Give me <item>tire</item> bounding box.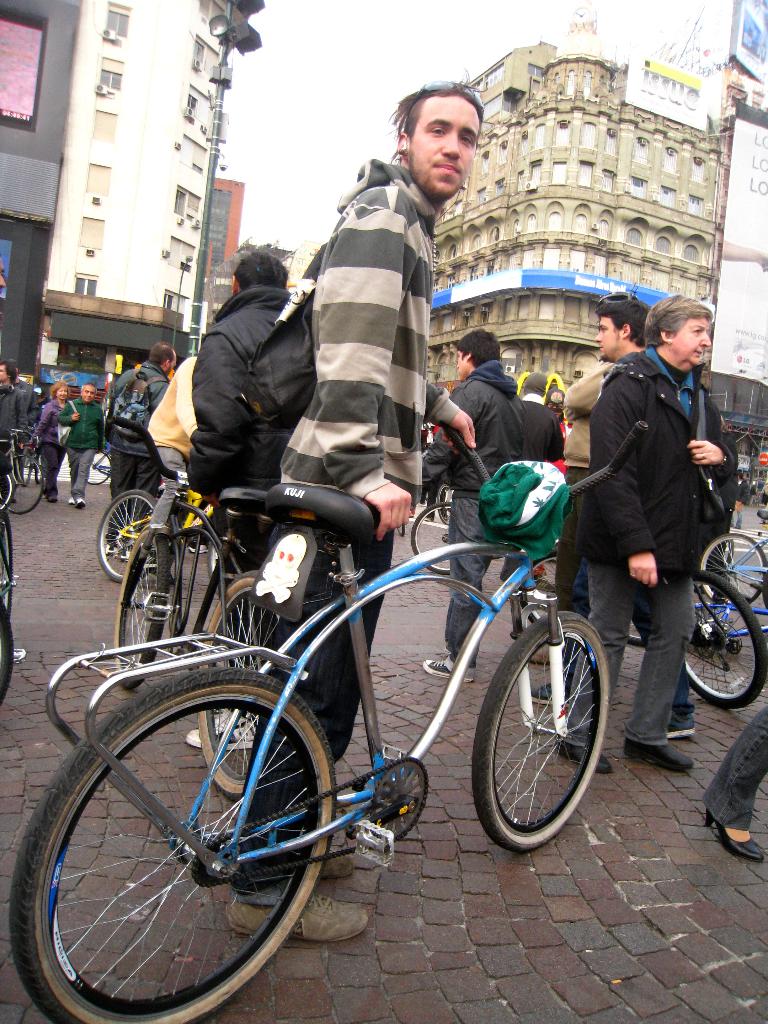
<box>532,556,561,598</box>.
